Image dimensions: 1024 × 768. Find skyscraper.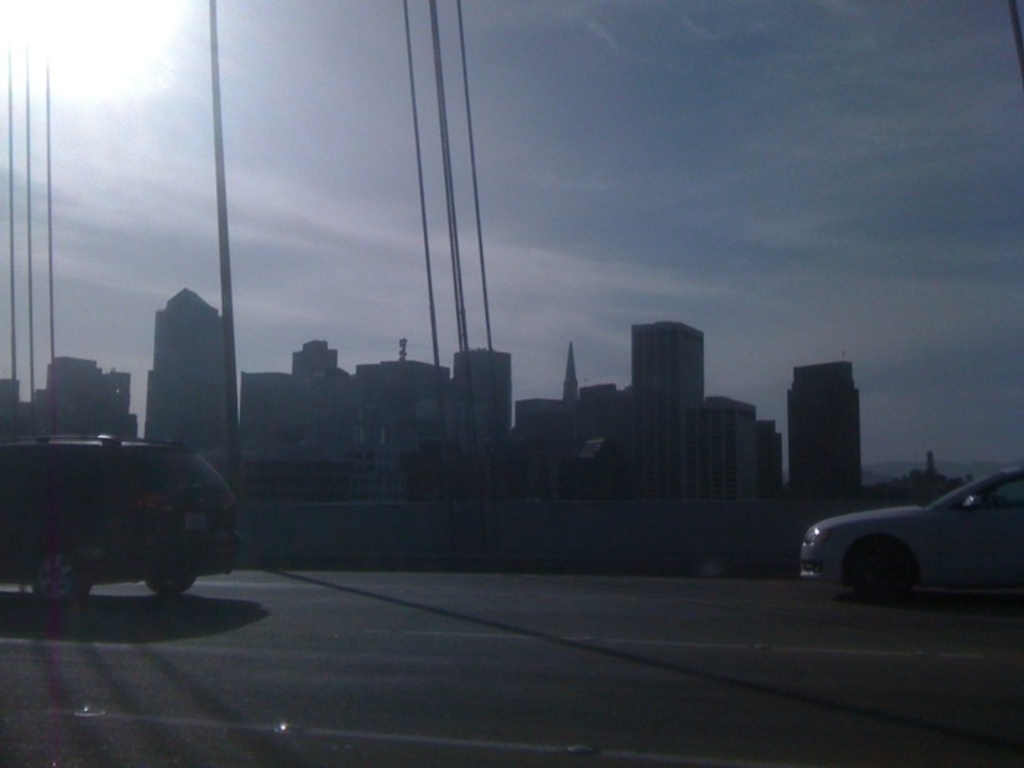
left=453, top=354, right=530, bottom=465.
